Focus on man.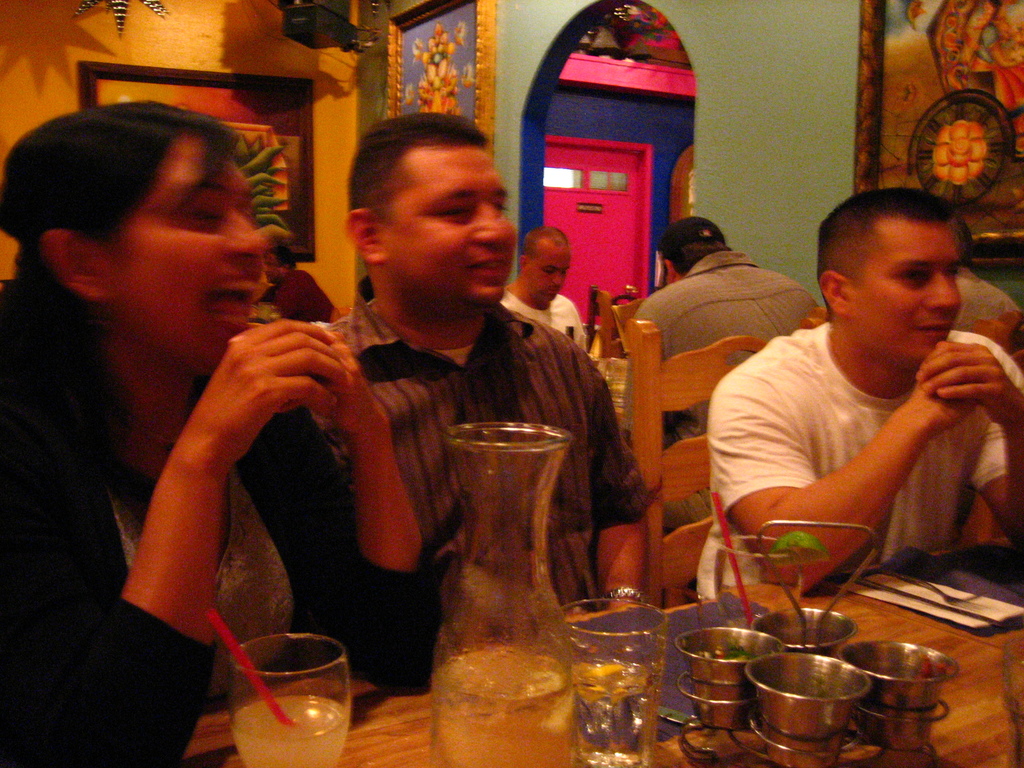
Focused at x1=947 y1=223 x2=1022 y2=335.
